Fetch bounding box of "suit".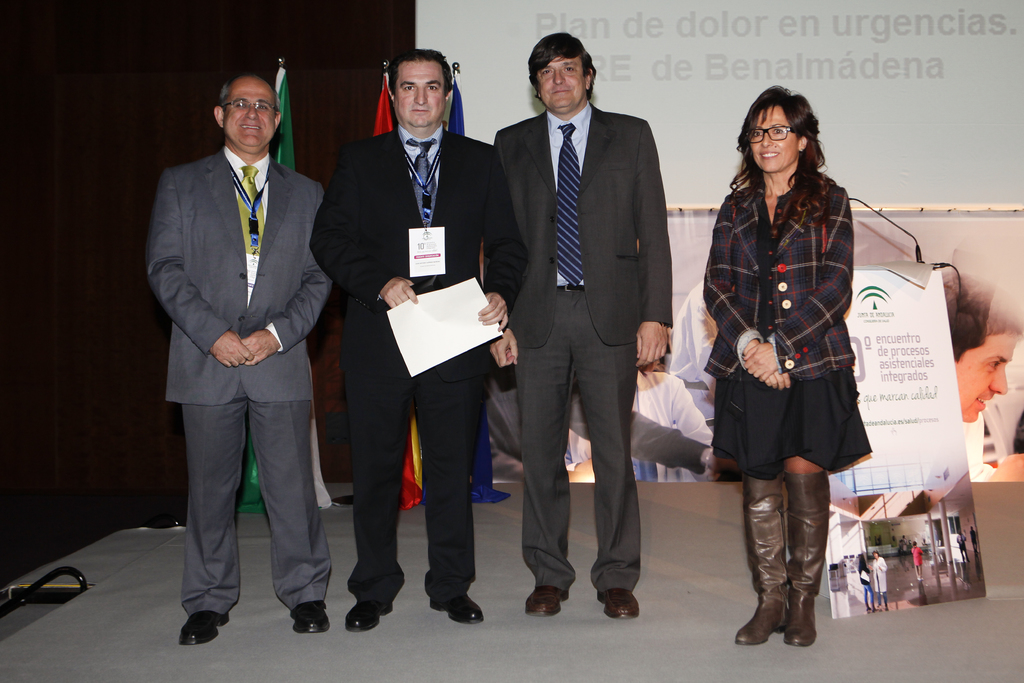
Bbox: Rect(307, 122, 531, 606).
